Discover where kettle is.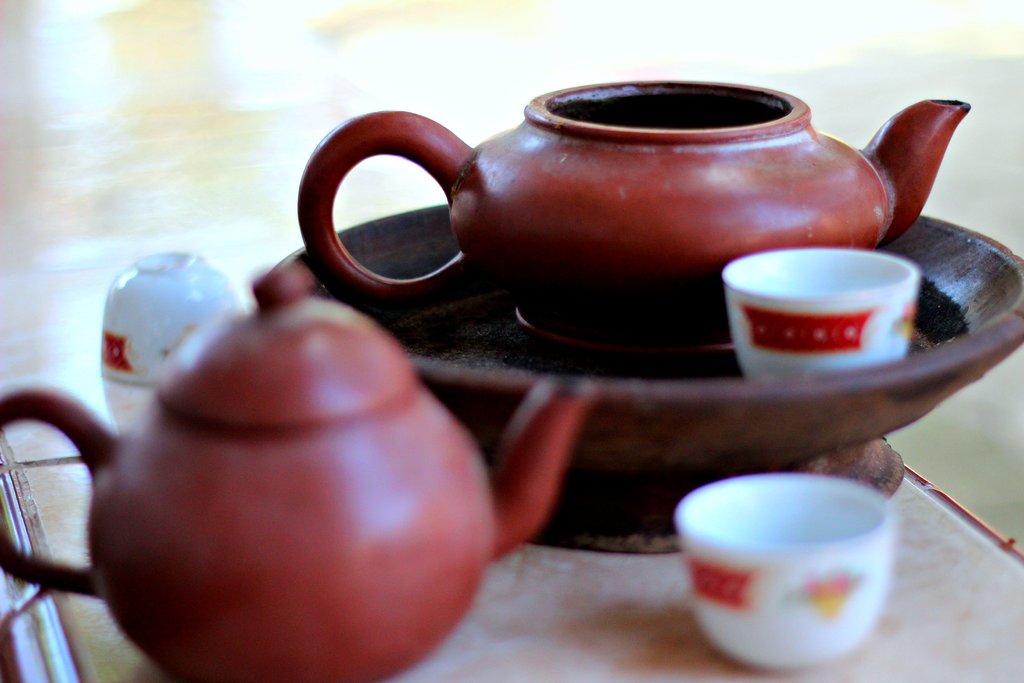
Discovered at box(0, 269, 597, 682).
